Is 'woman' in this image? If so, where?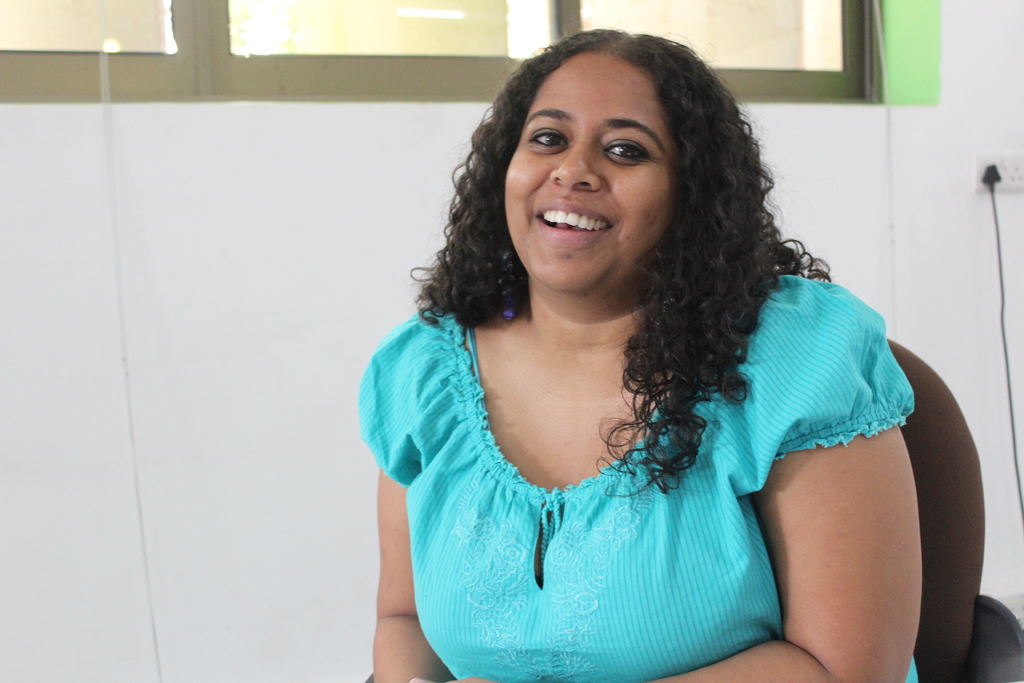
Yes, at rect(317, 20, 940, 671).
